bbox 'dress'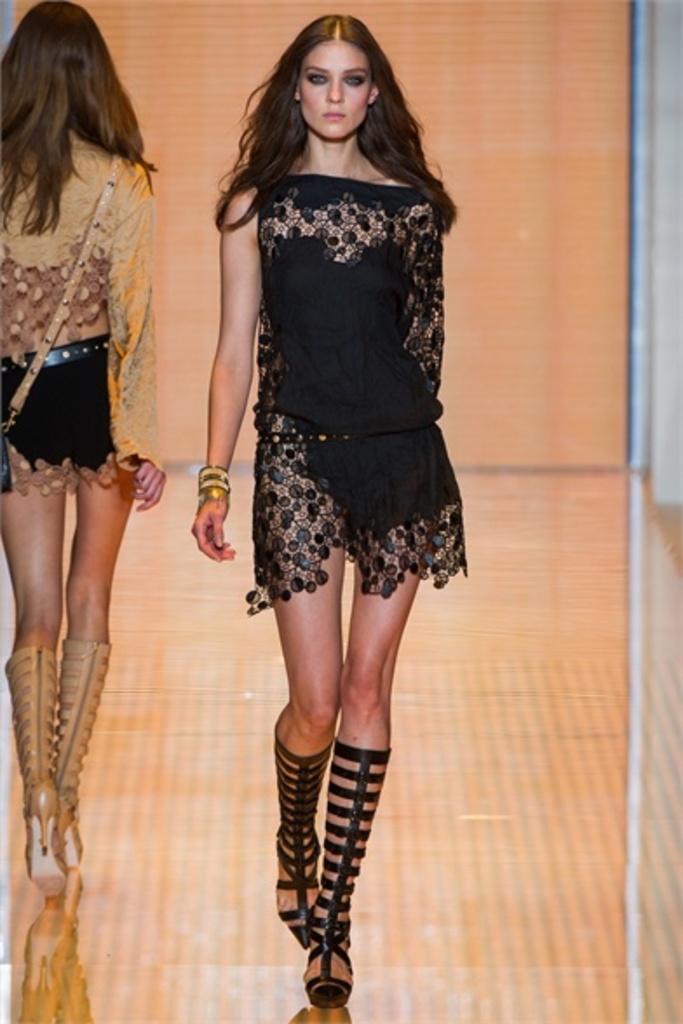
249,167,465,615
